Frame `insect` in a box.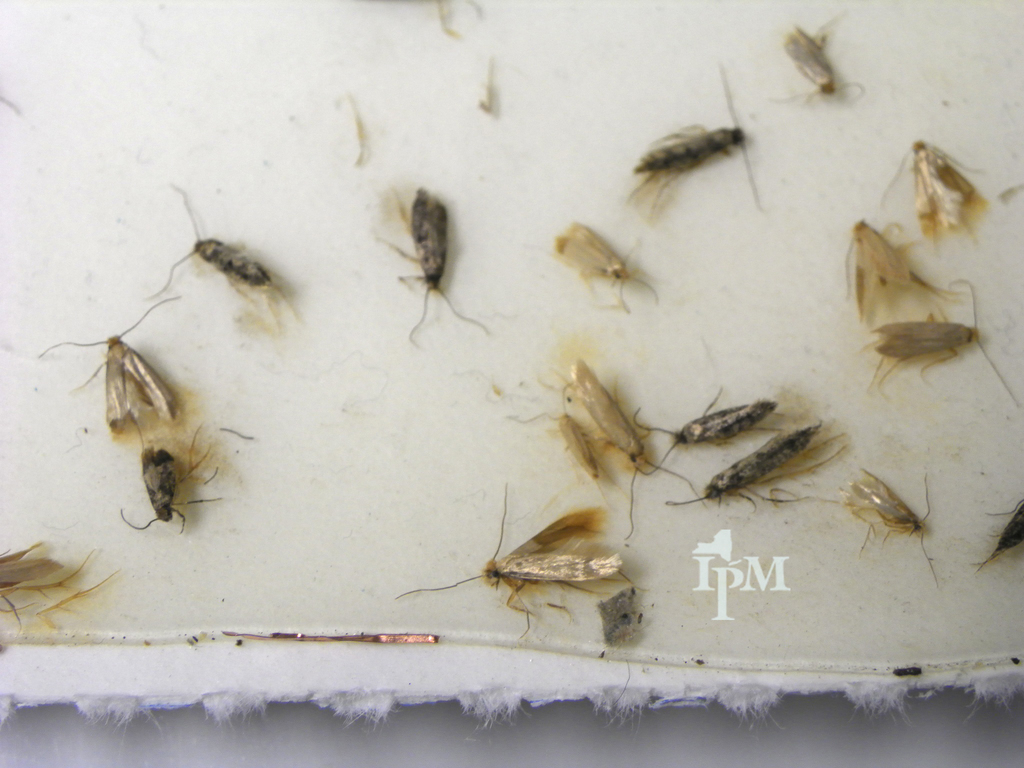
bbox=[876, 141, 999, 243].
